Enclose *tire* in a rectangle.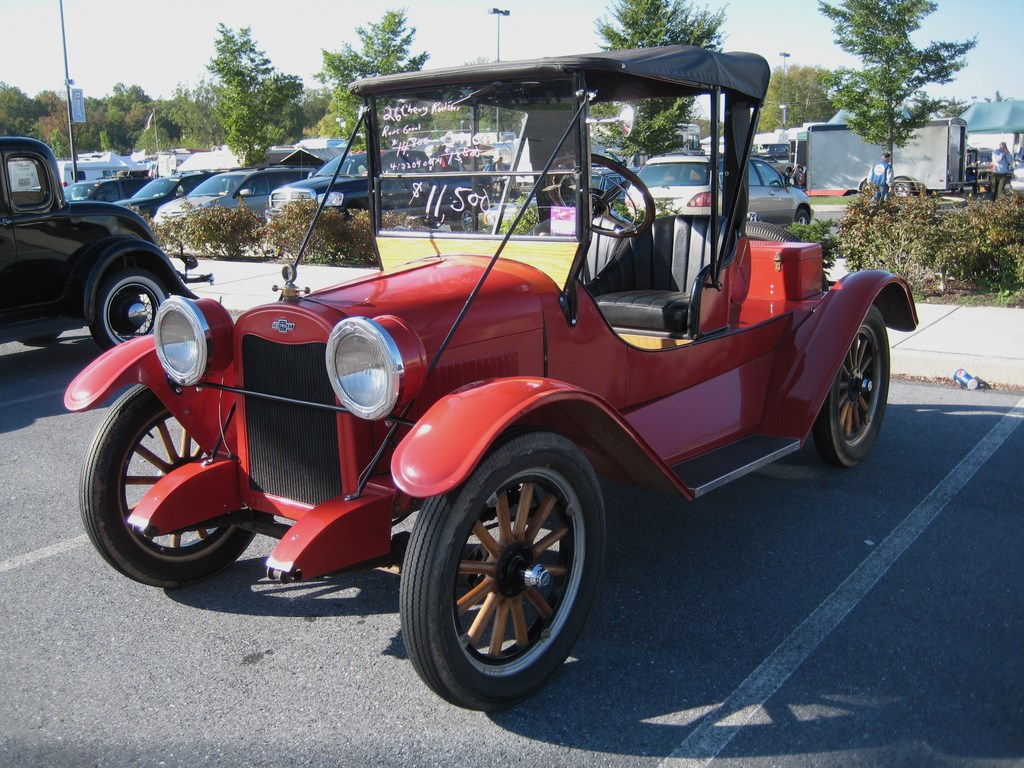
bbox=[426, 212, 446, 233].
